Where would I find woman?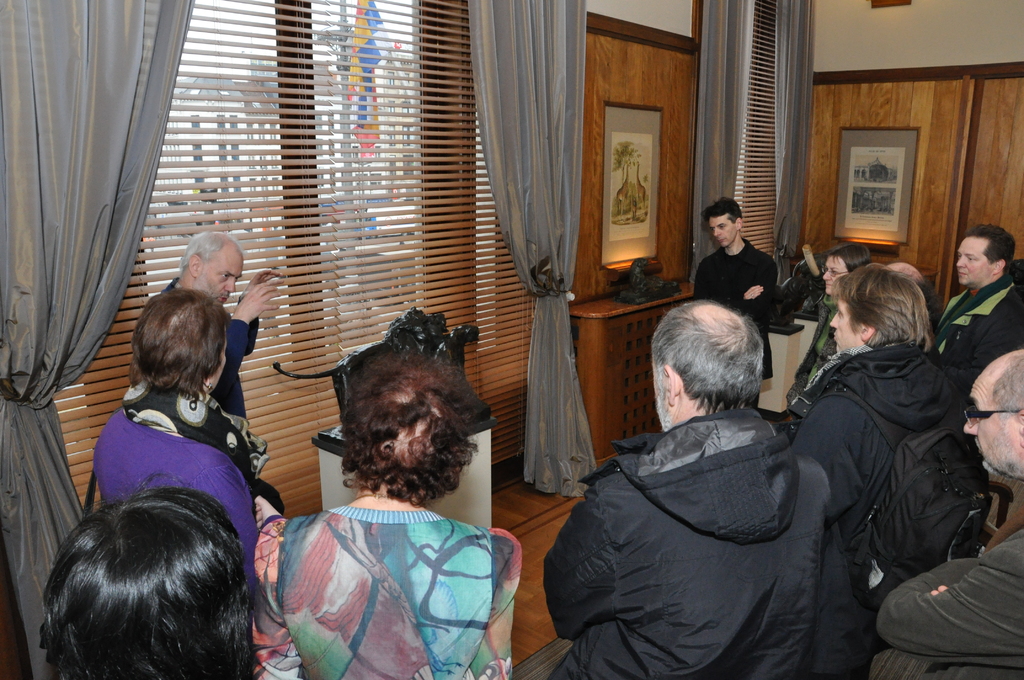
At (x1=252, y1=332, x2=523, y2=676).
